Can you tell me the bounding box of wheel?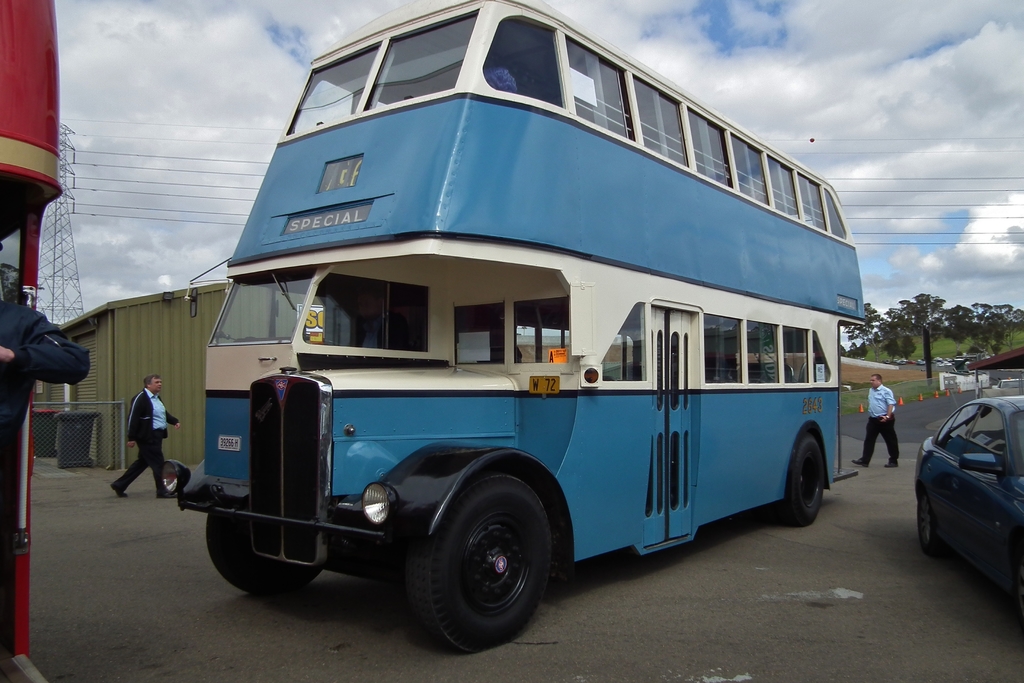
x1=207 y1=508 x2=322 y2=596.
